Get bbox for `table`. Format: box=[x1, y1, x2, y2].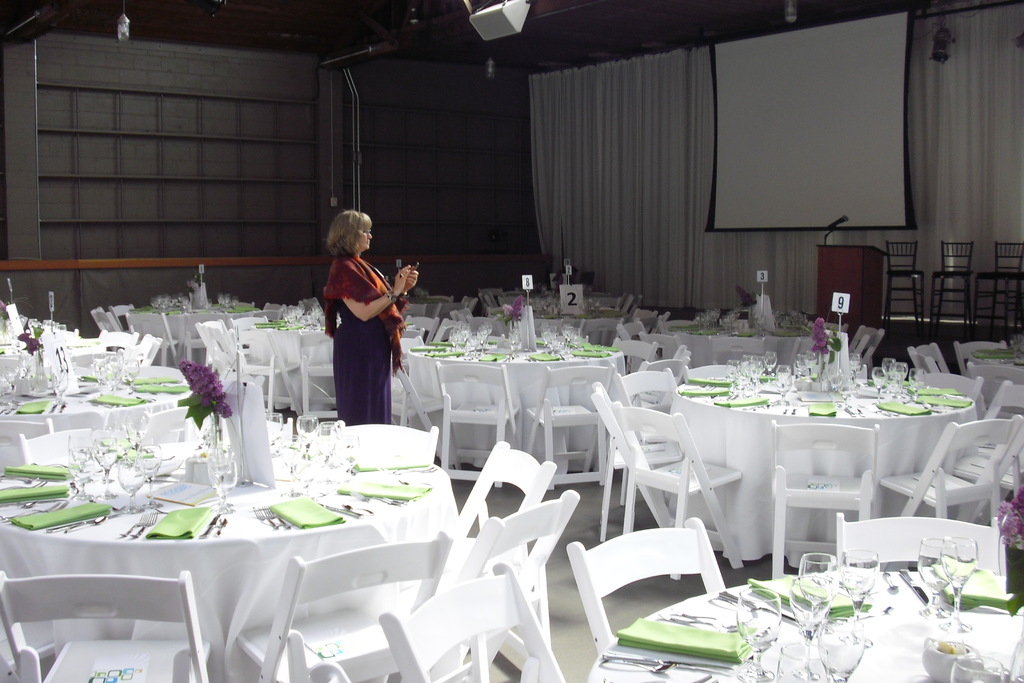
box=[582, 557, 1023, 682].
